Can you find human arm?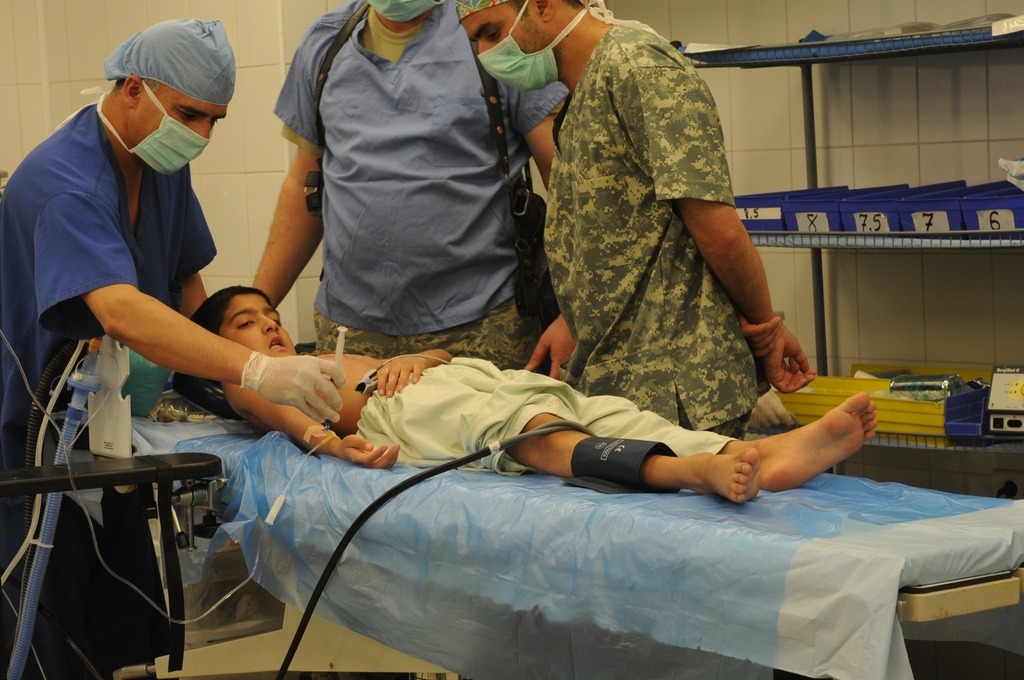
Yes, bounding box: <region>690, 161, 808, 384</region>.
